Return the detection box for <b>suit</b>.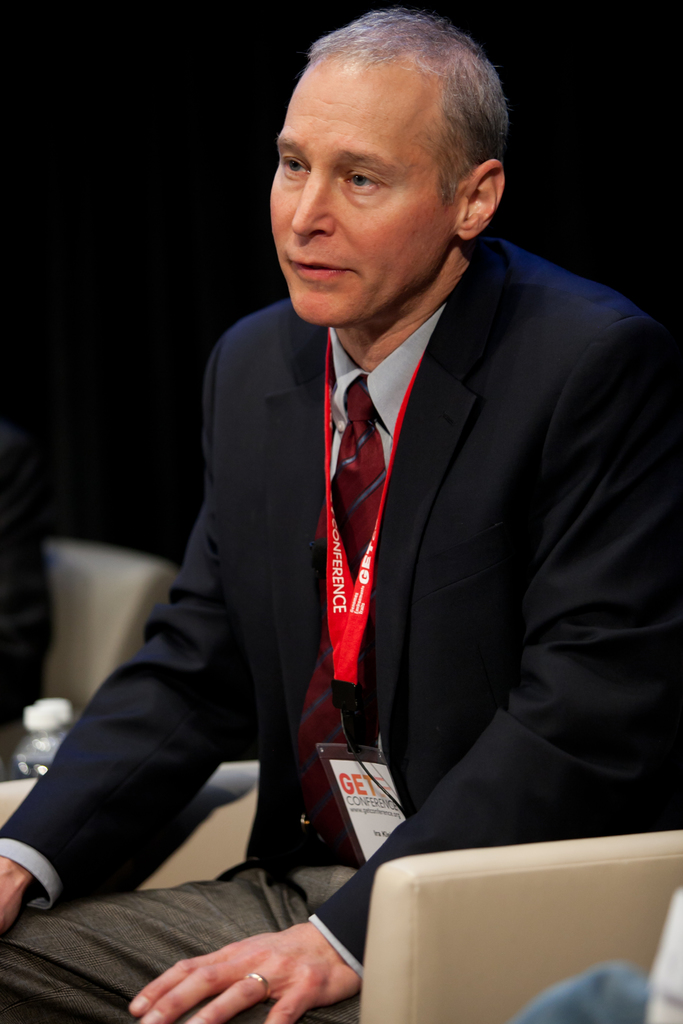
{"left": 0, "top": 243, "right": 682, "bottom": 1023}.
